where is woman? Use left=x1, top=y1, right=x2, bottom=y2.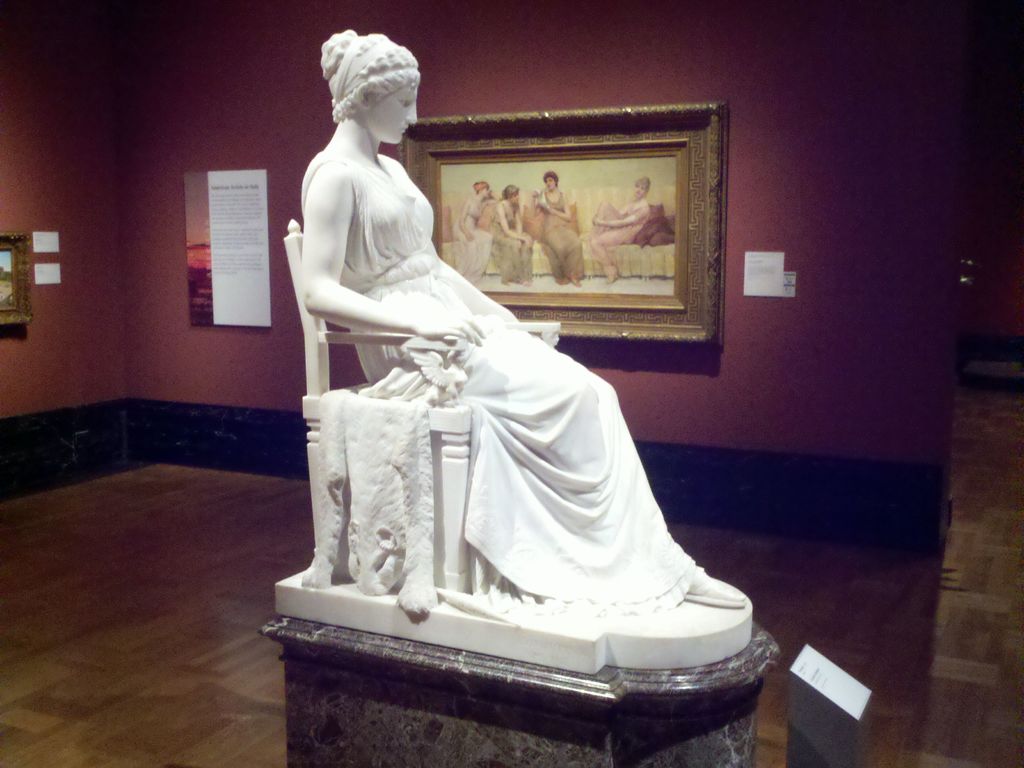
left=264, top=77, right=716, bottom=665.
